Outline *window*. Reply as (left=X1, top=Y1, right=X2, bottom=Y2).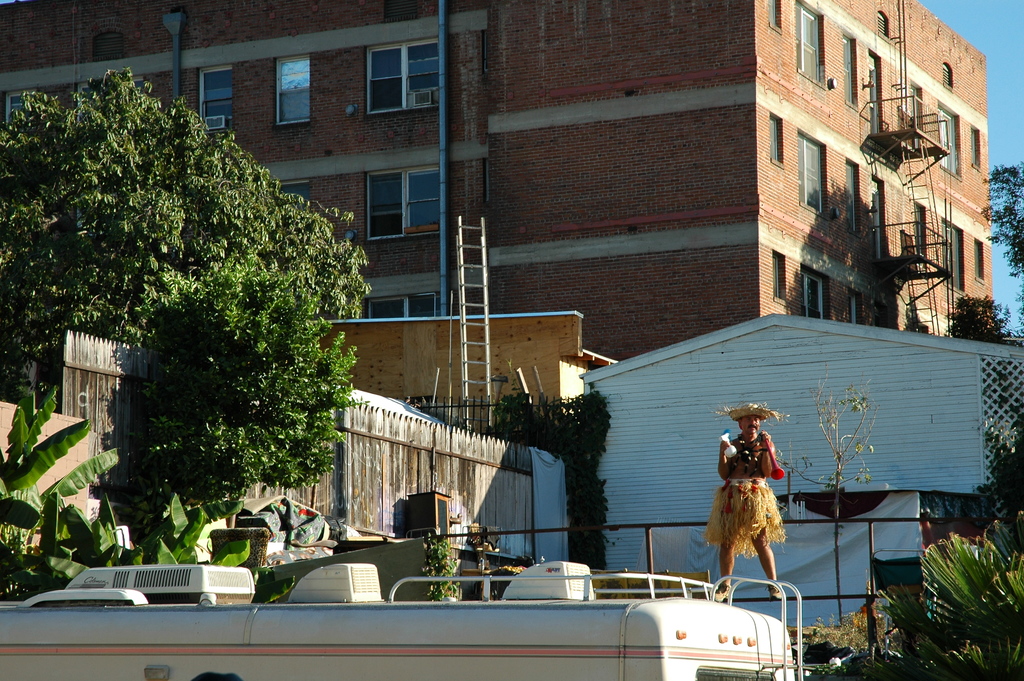
(left=374, top=305, right=440, bottom=315).
